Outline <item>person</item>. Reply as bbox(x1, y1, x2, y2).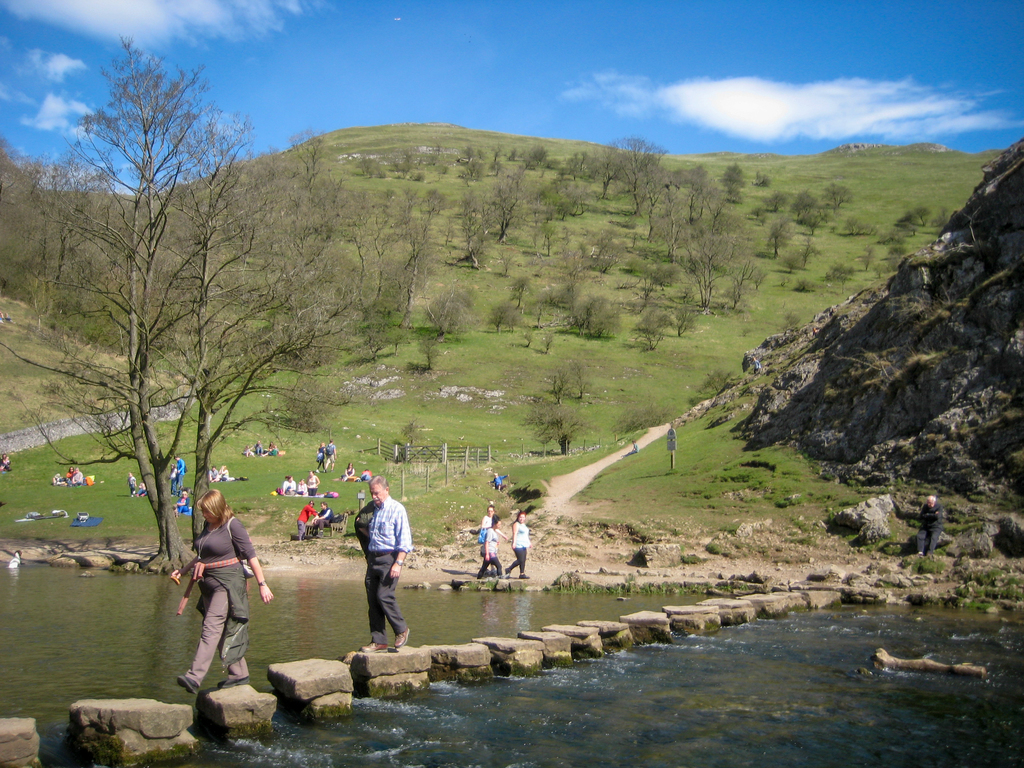
bbox(167, 465, 177, 488).
